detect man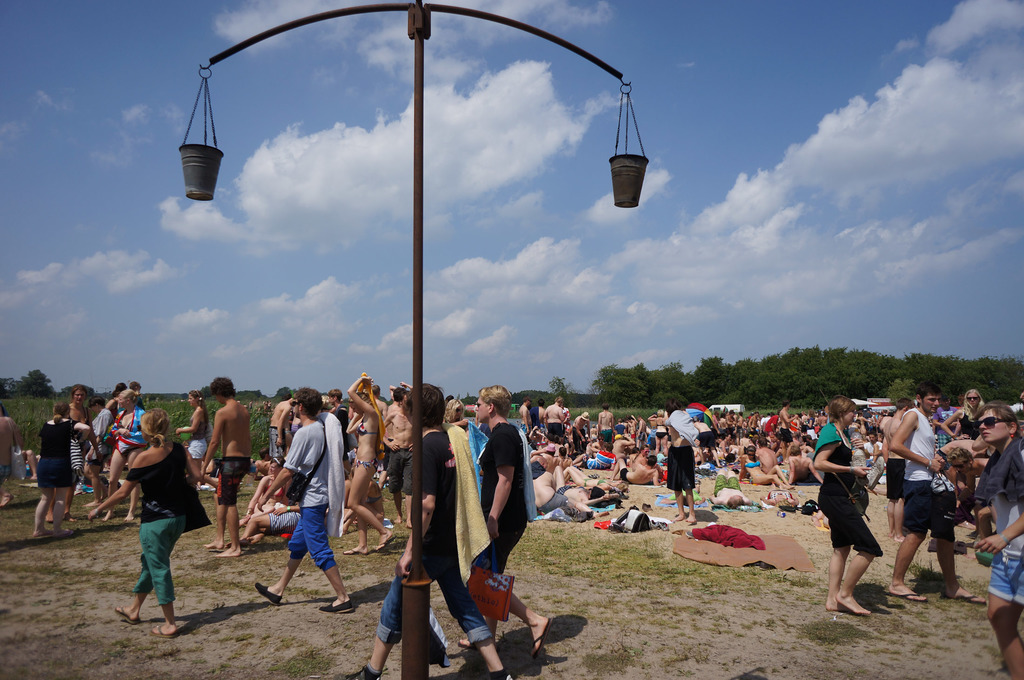
crop(327, 388, 346, 430)
